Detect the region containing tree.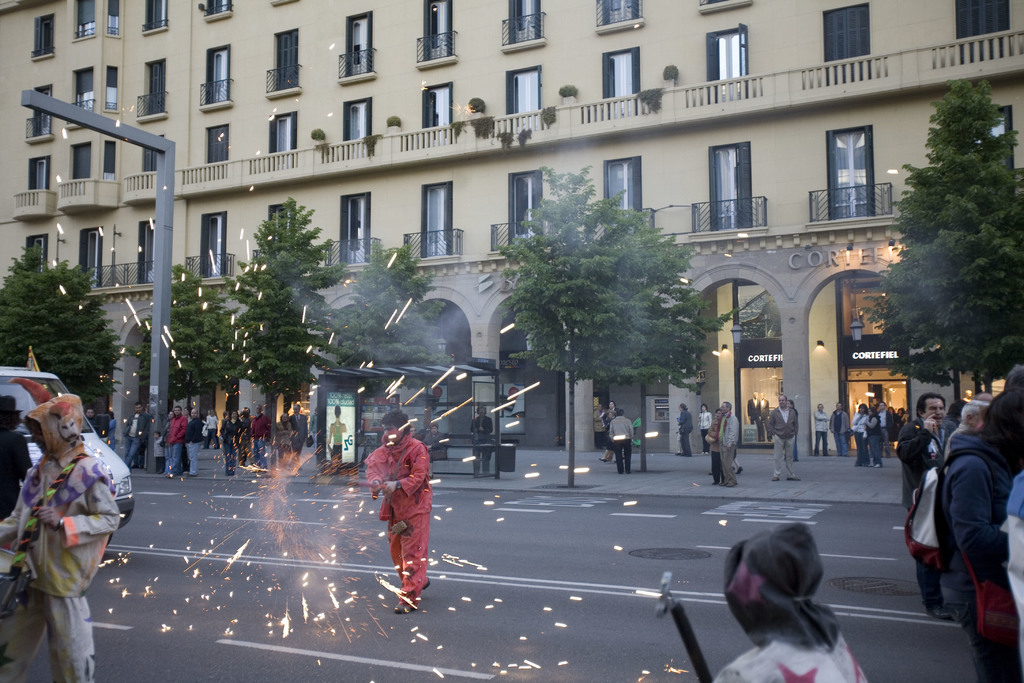
x1=311 y1=229 x2=458 y2=379.
